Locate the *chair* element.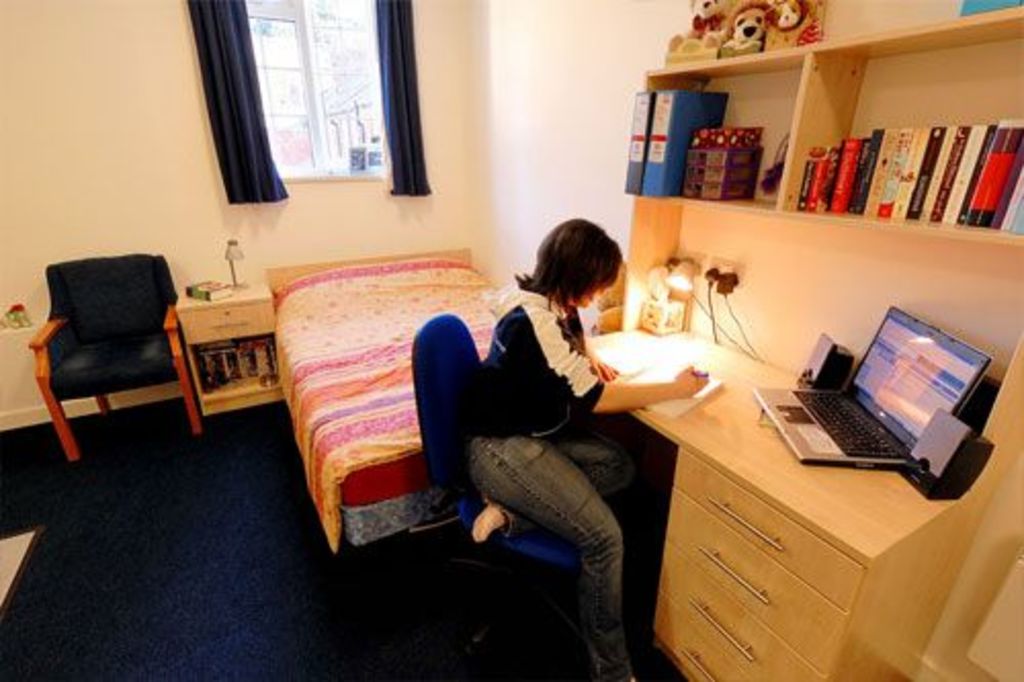
Element bbox: [left=414, top=311, right=633, bottom=680].
